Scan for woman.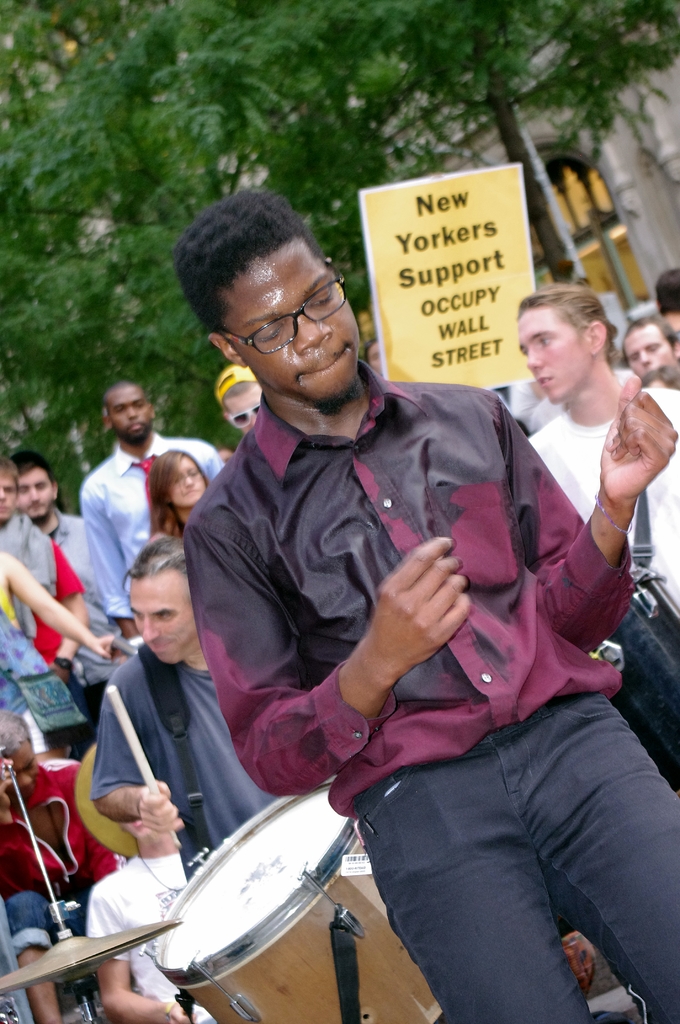
Scan result: bbox=[142, 439, 209, 540].
